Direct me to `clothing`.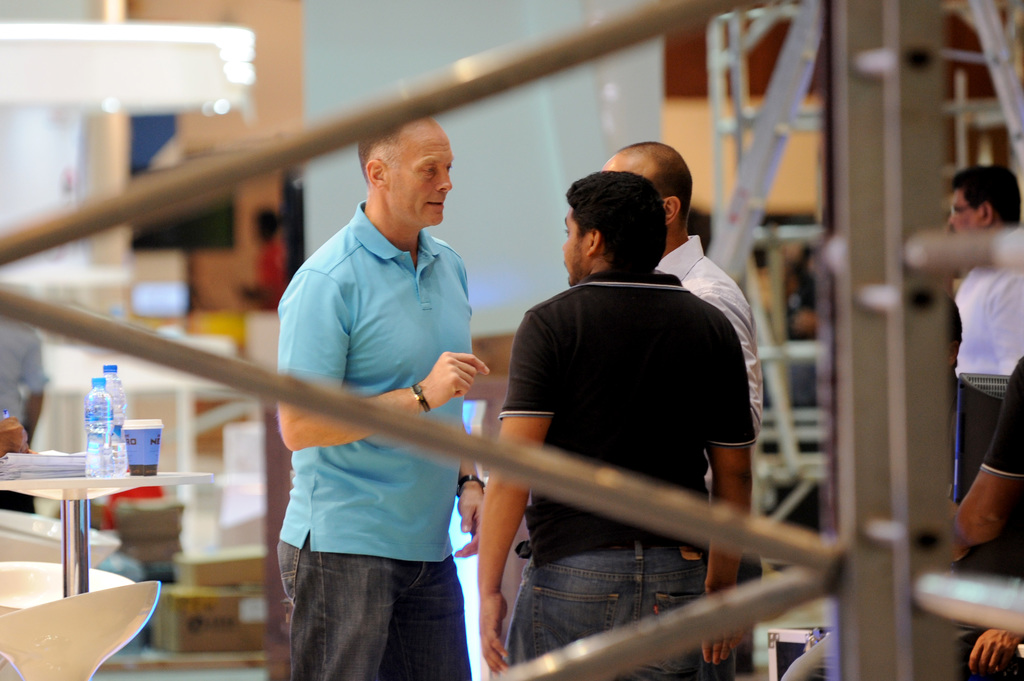
Direction: 0/488/42/518.
